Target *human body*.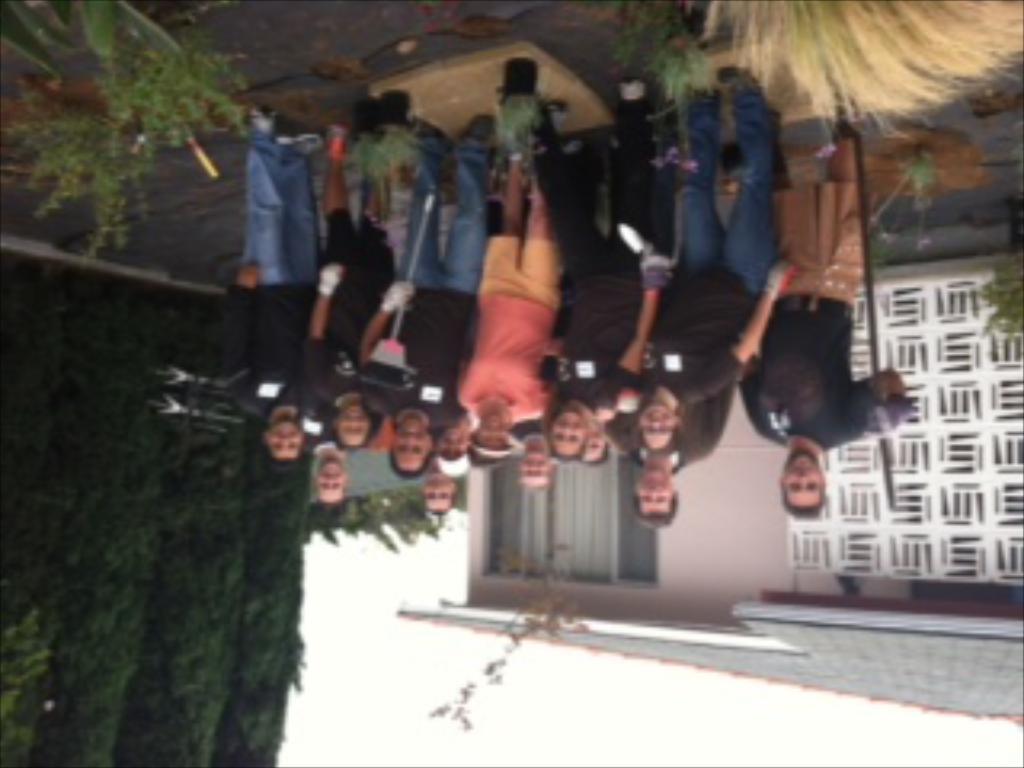
Target region: 710,86,909,563.
